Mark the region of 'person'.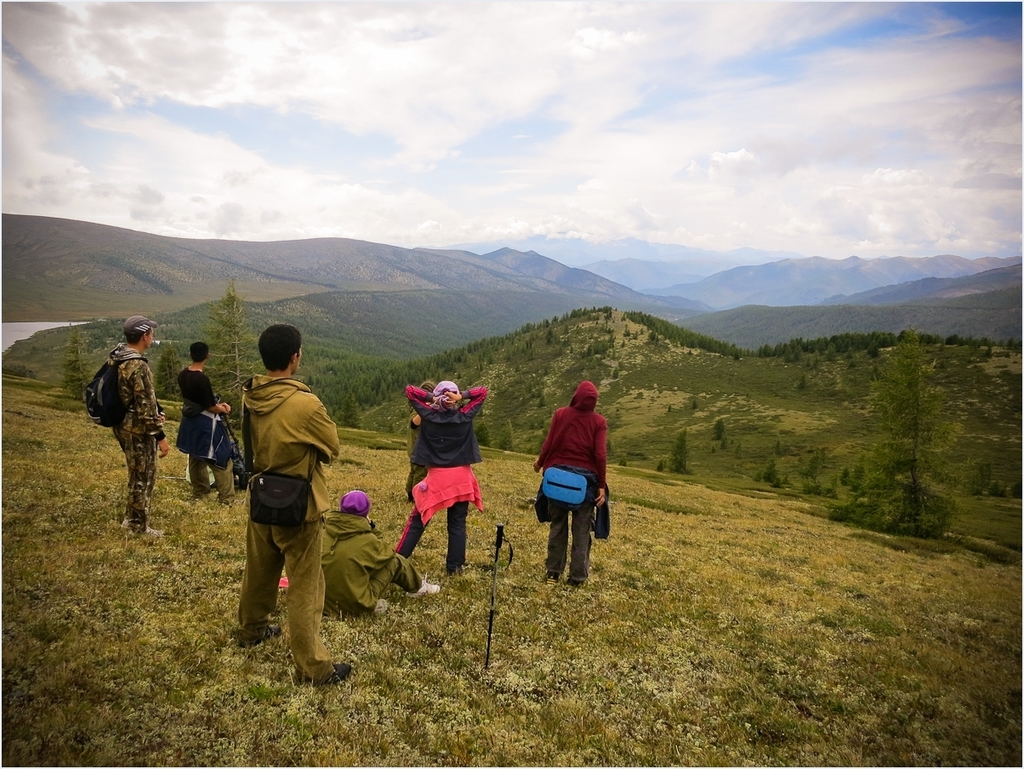
Region: detection(321, 488, 443, 619).
